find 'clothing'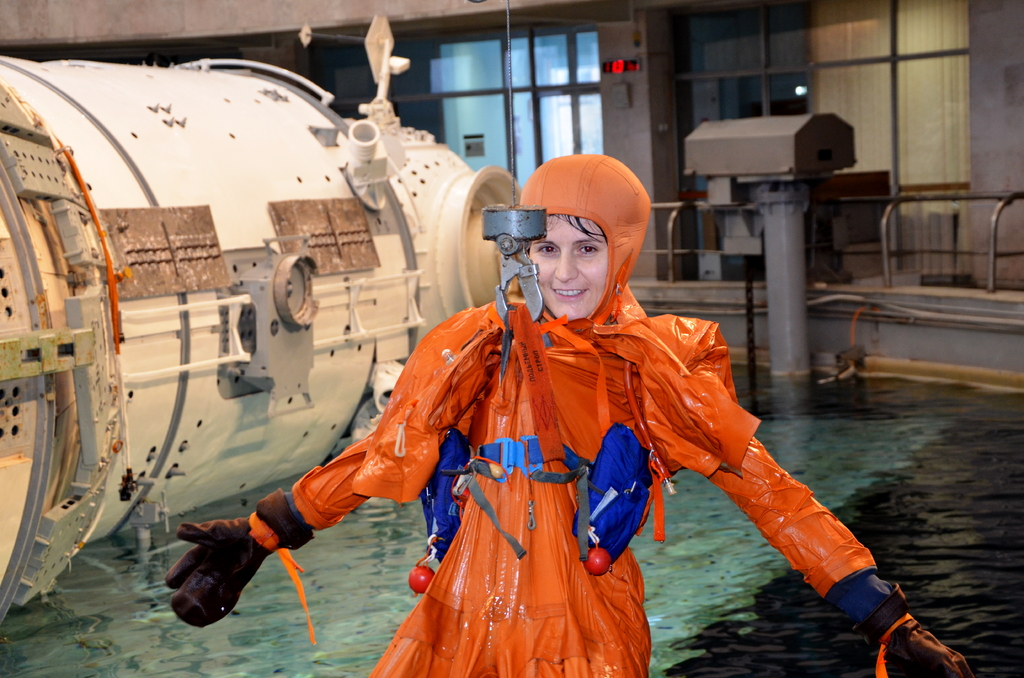
291 274 887 677
